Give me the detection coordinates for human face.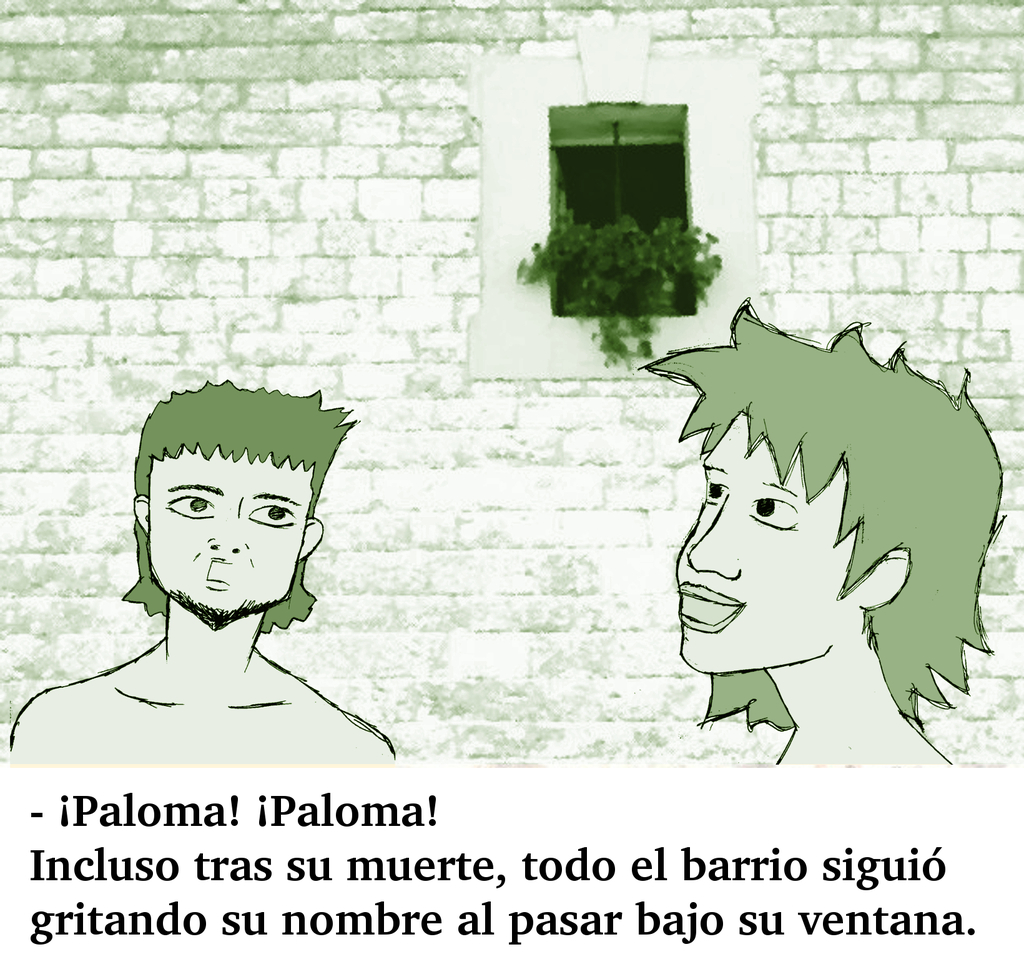
bbox=(668, 415, 860, 675).
